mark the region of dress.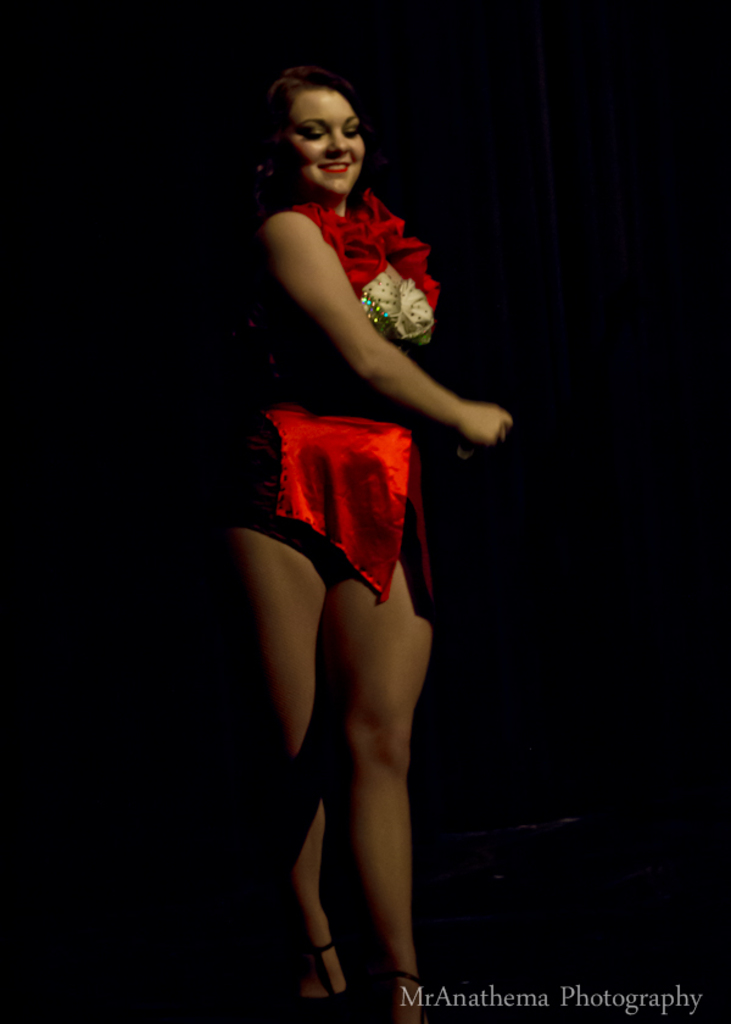
Region: (234, 189, 436, 606).
